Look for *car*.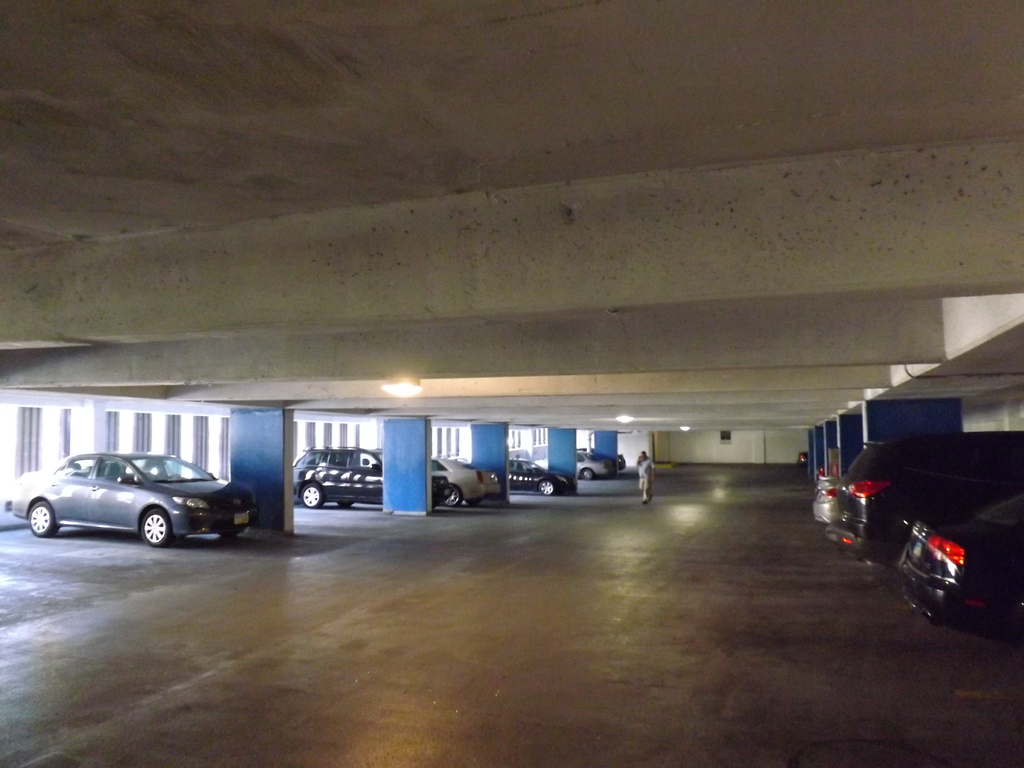
Found: bbox(893, 493, 1023, 643).
